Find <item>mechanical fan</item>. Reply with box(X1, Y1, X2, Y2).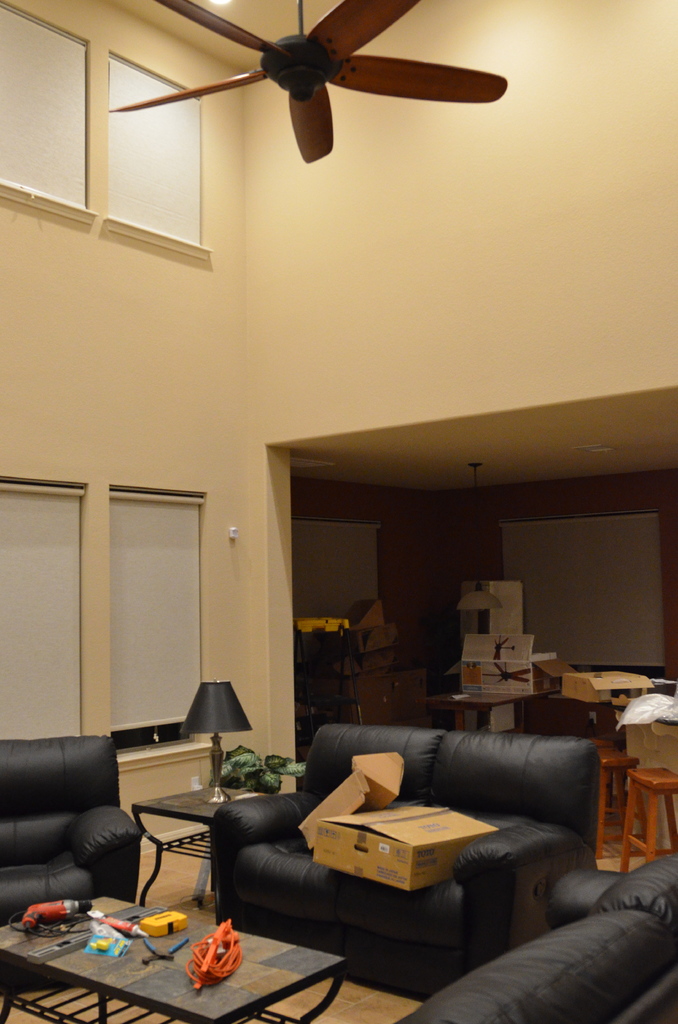
box(106, 0, 504, 163).
